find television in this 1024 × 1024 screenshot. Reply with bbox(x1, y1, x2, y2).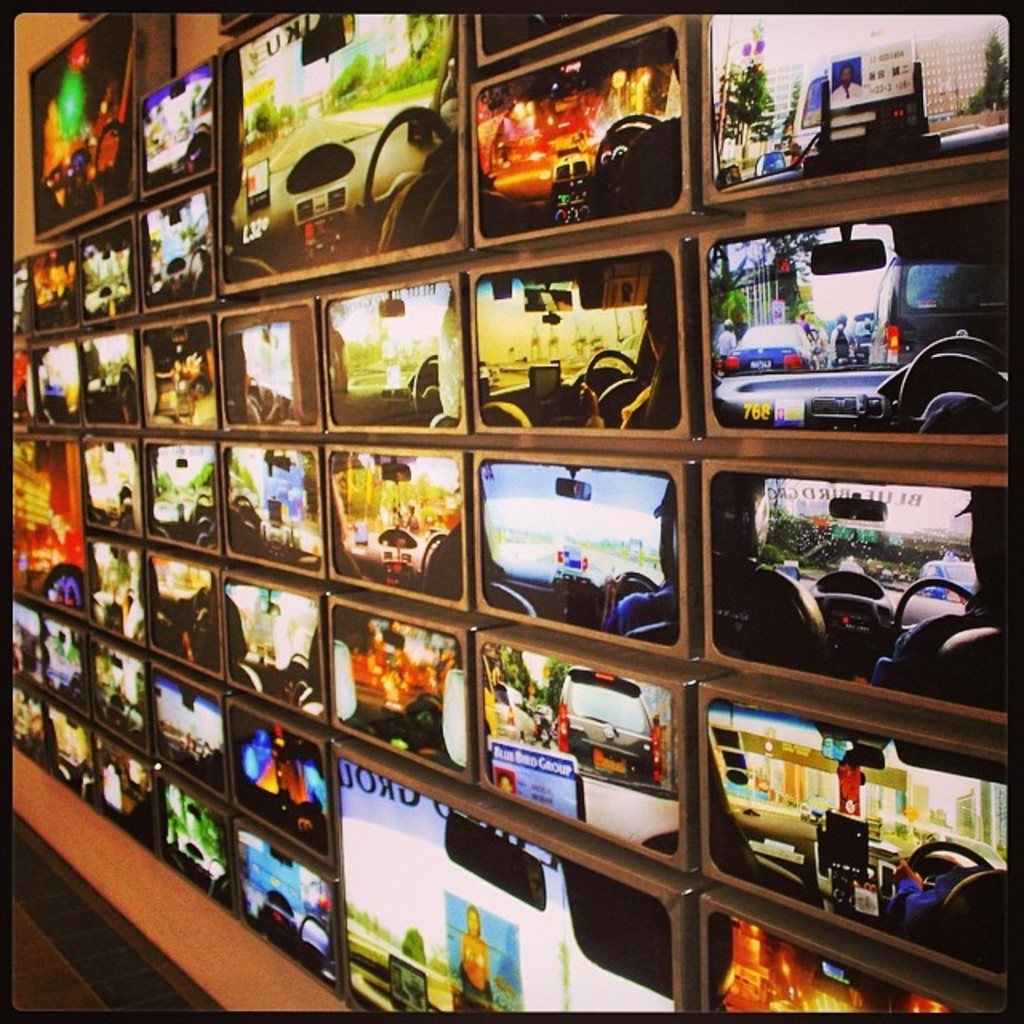
bbox(221, 570, 322, 720).
